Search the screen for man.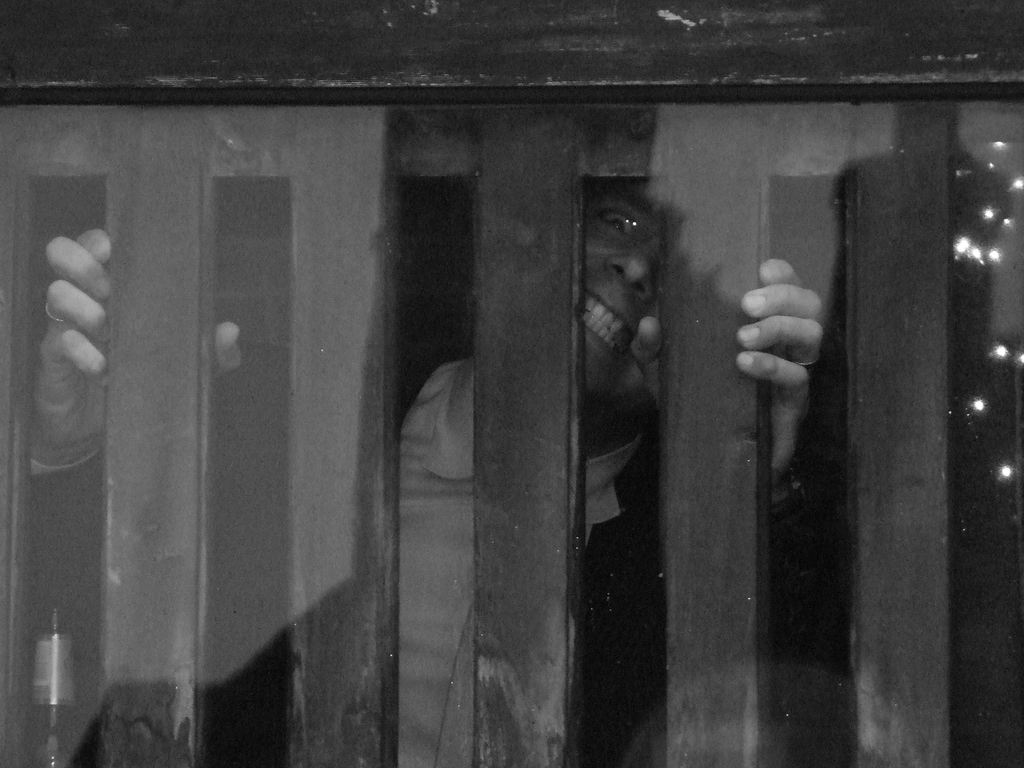
Found at [left=20, top=167, right=823, bottom=767].
